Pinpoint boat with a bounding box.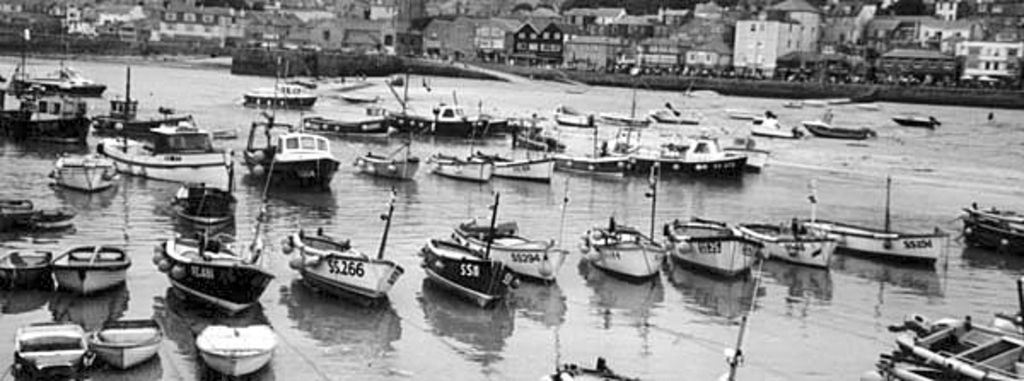
9:318:99:379.
